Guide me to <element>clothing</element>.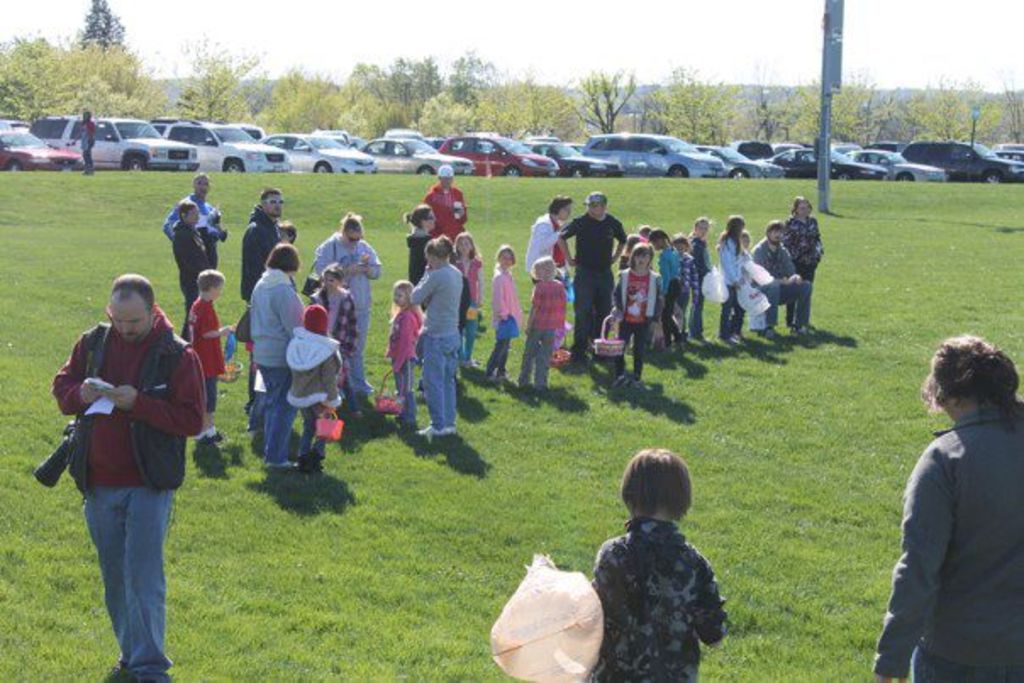
Guidance: x1=246 y1=266 x2=305 y2=468.
